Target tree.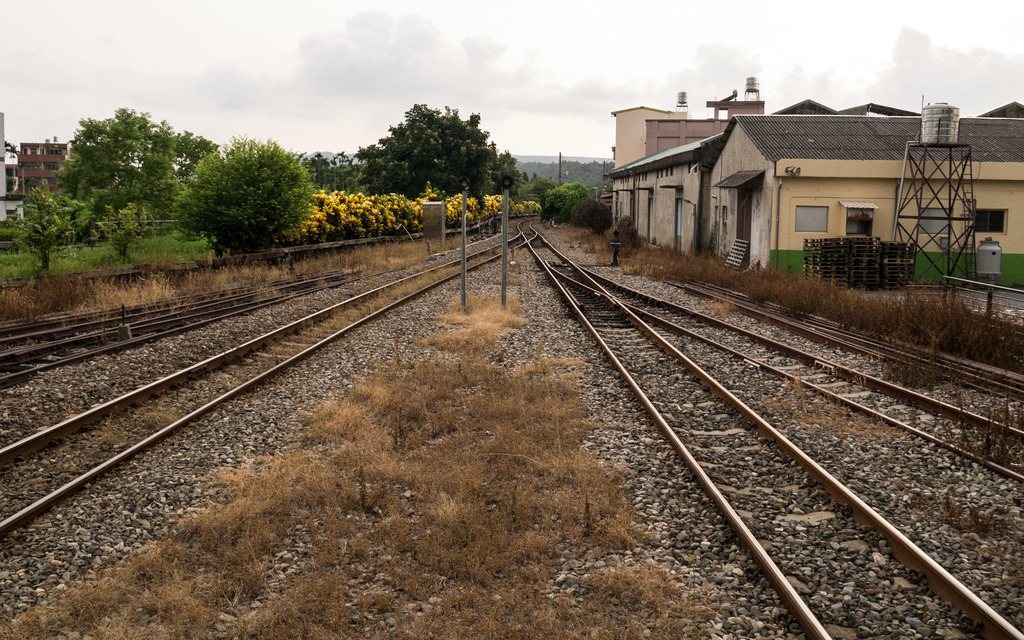
Target region: 177, 121, 307, 246.
